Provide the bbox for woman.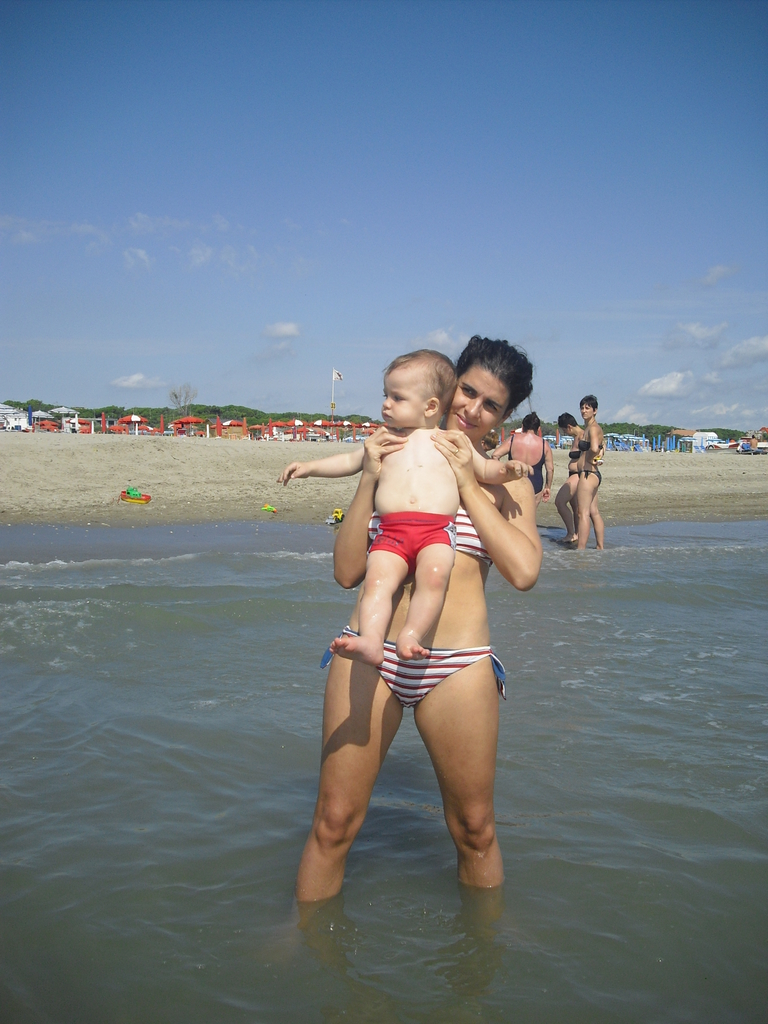
Rect(298, 337, 545, 900).
